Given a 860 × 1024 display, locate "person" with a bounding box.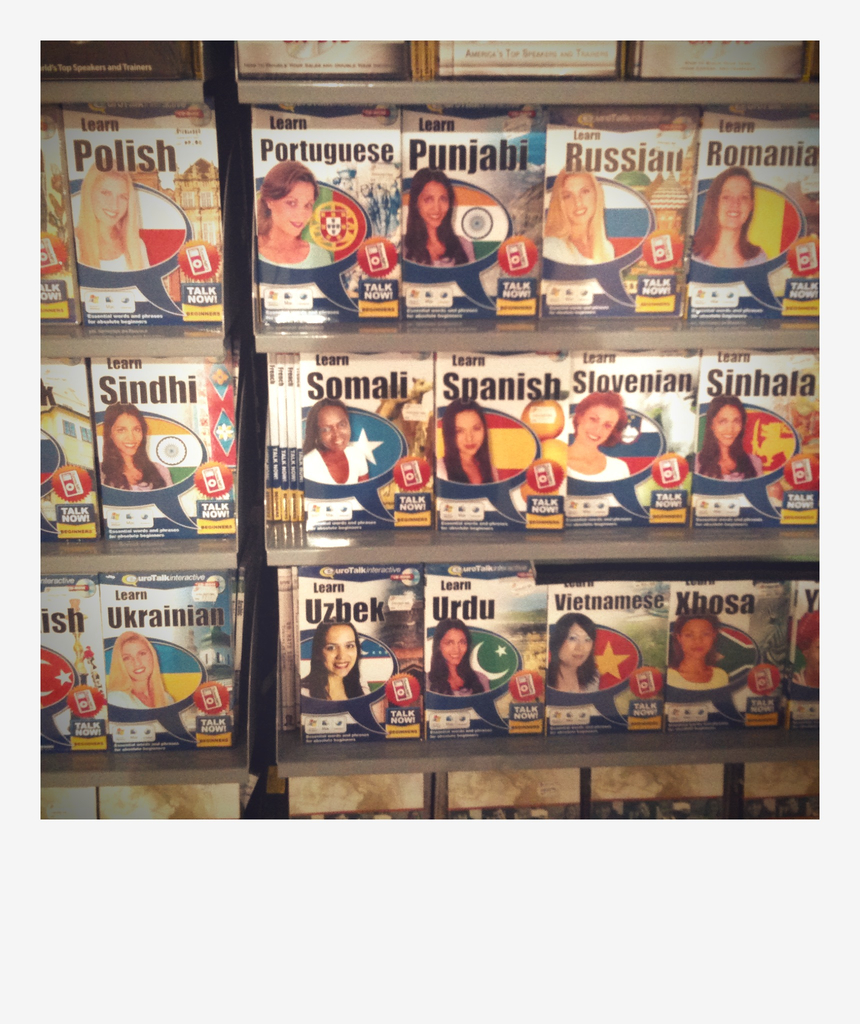
Located: [left=106, top=629, right=174, bottom=713].
